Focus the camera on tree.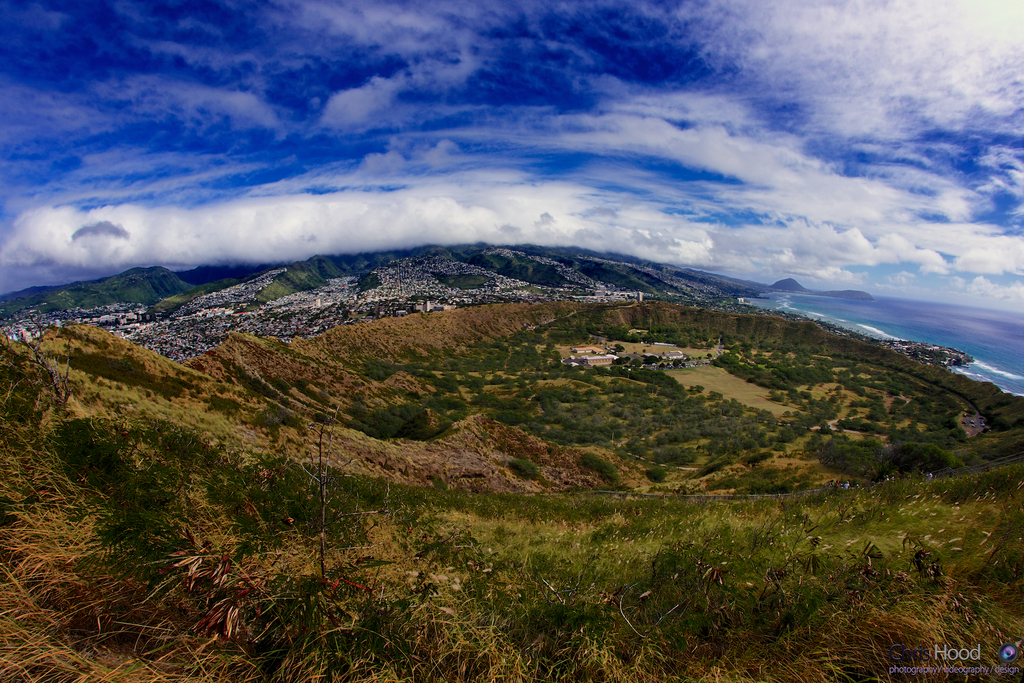
Focus region: left=659, top=362, right=666, bottom=367.
